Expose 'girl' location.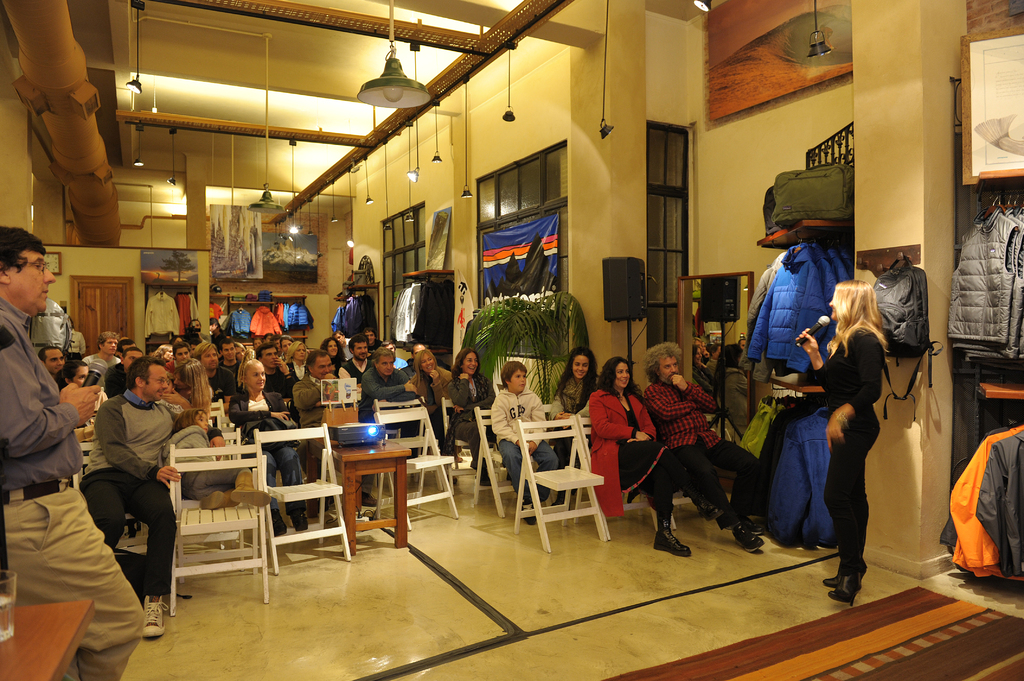
Exposed at <region>408, 349, 452, 456</region>.
